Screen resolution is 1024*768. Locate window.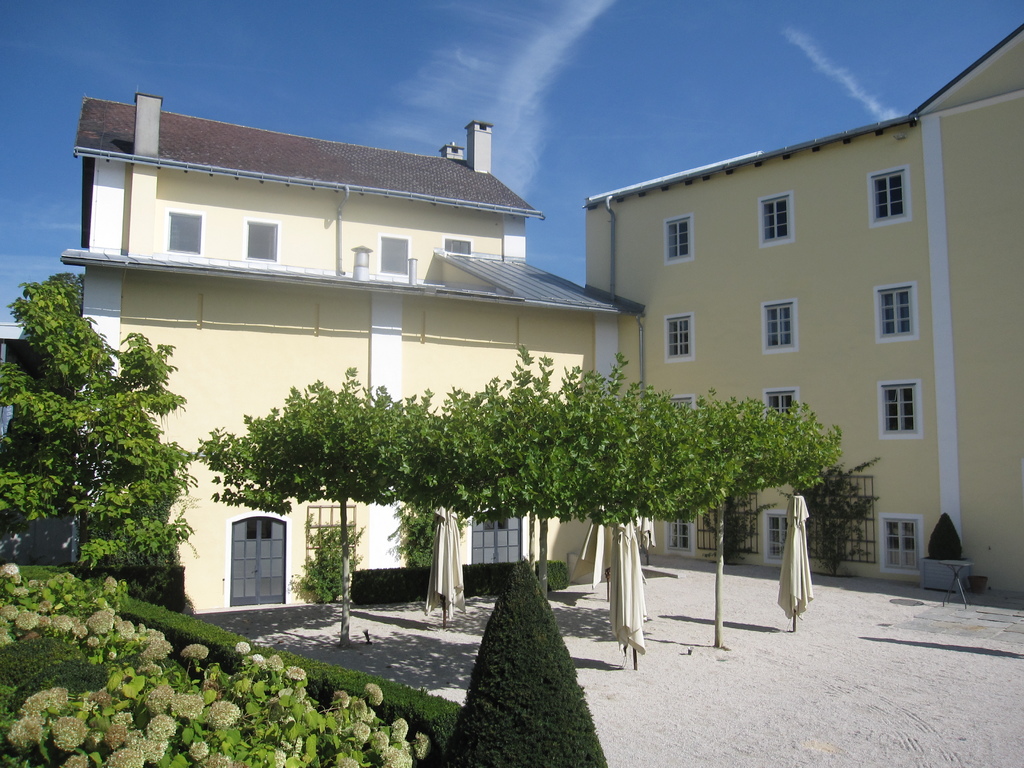
{"x1": 676, "y1": 401, "x2": 691, "y2": 417}.
